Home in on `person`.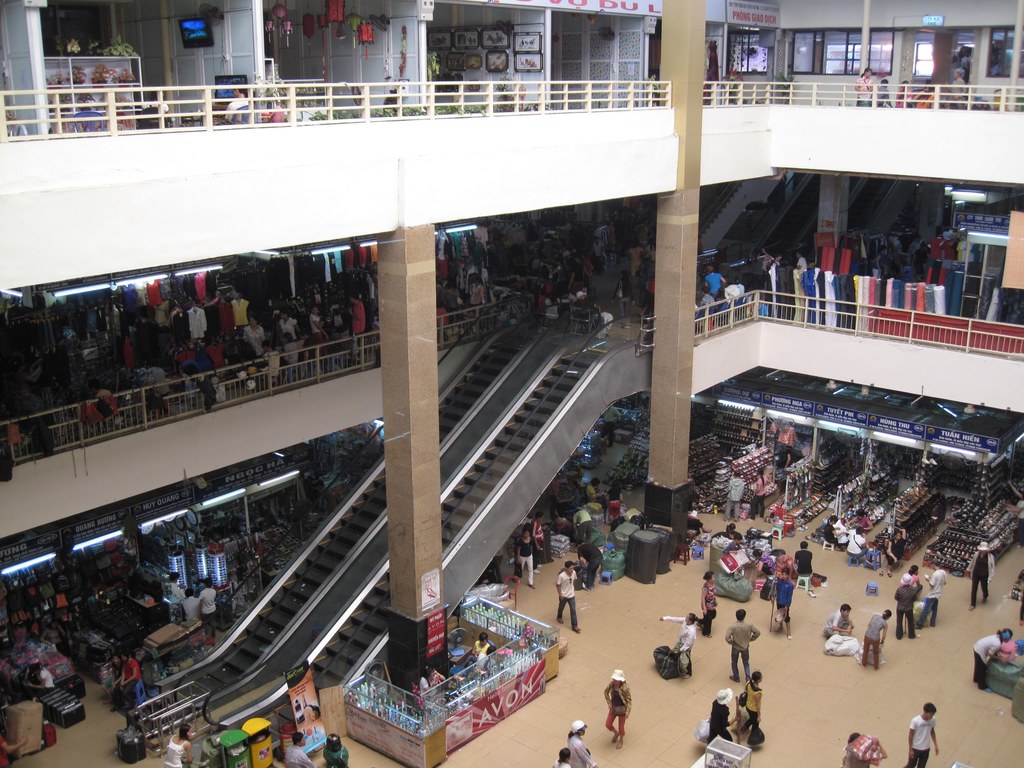
Homed in at box=[894, 575, 924, 639].
